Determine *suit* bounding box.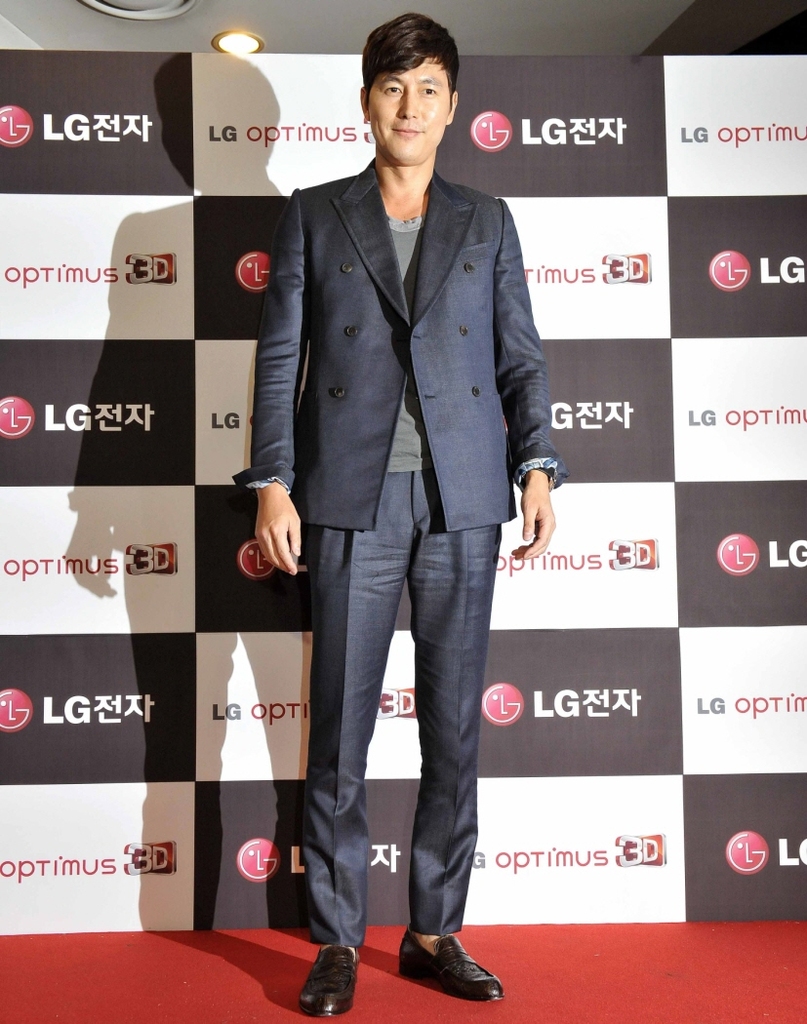
Determined: <region>233, 154, 569, 528</region>.
